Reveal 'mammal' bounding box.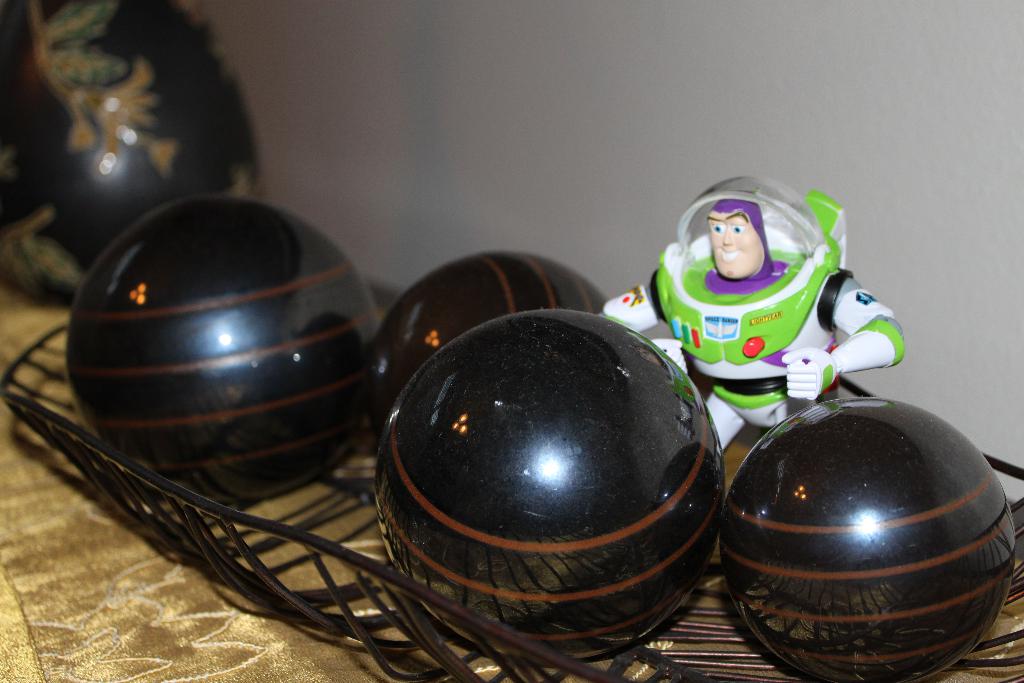
Revealed: l=631, t=181, r=895, b=433.
